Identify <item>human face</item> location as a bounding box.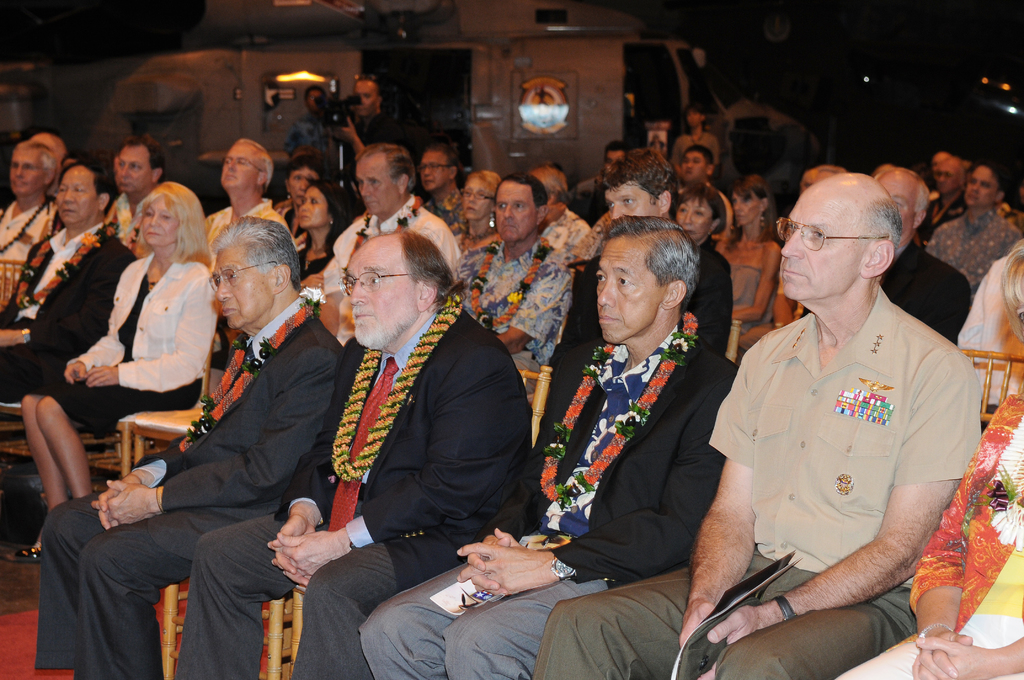
591,232,660,339.
